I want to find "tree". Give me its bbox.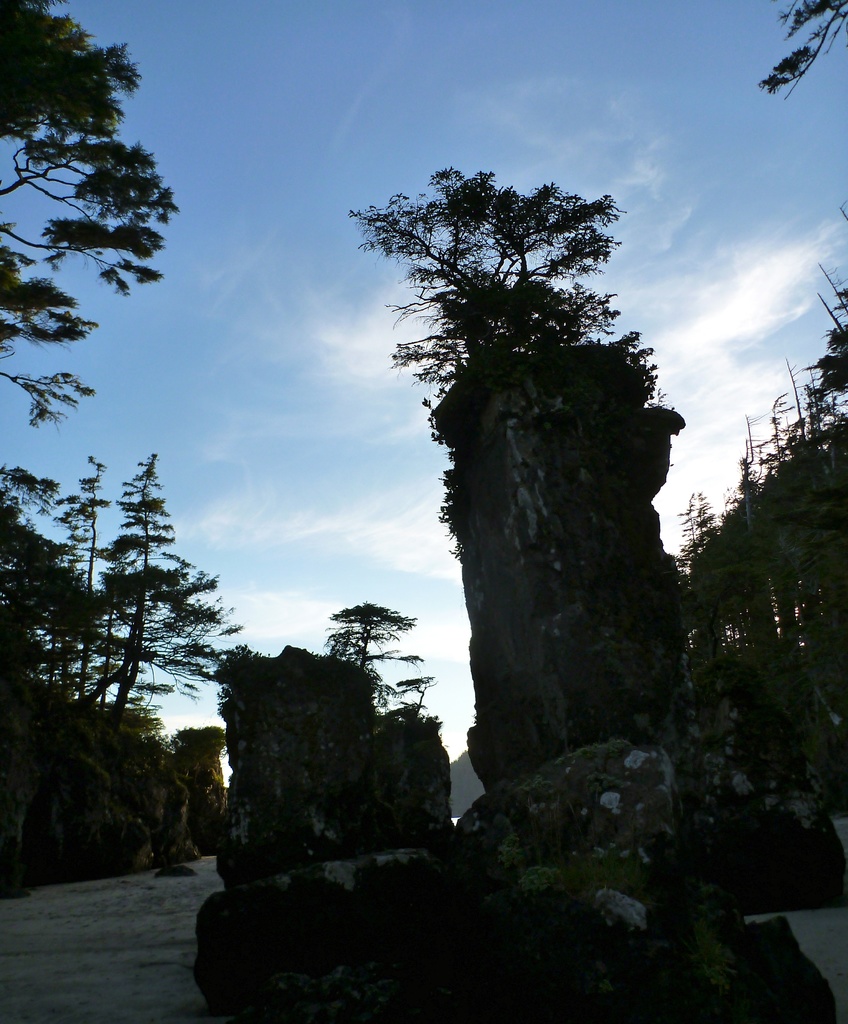
764/0/847/104.
